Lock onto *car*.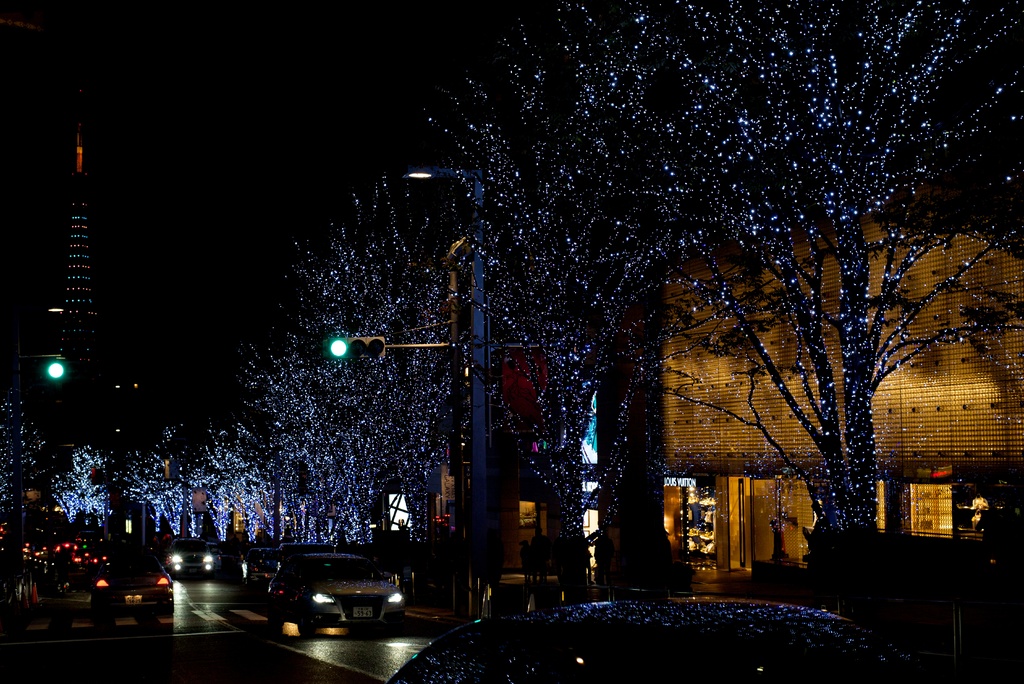
Locked: rect(89, 550, 172, 620).
